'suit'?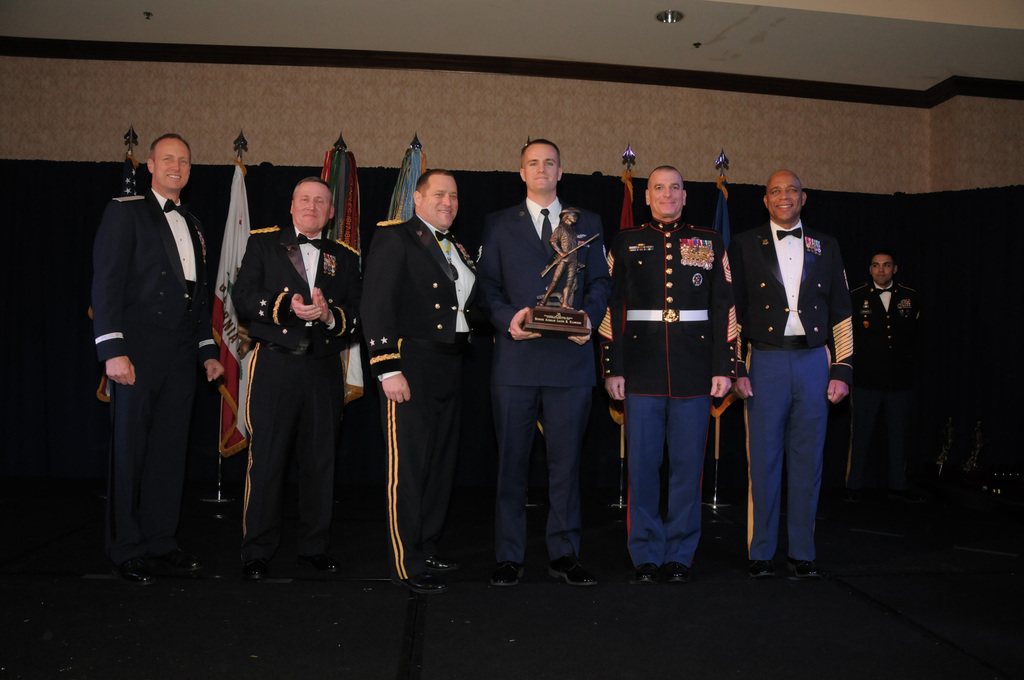
Rect(856, 282, 919, 489)
